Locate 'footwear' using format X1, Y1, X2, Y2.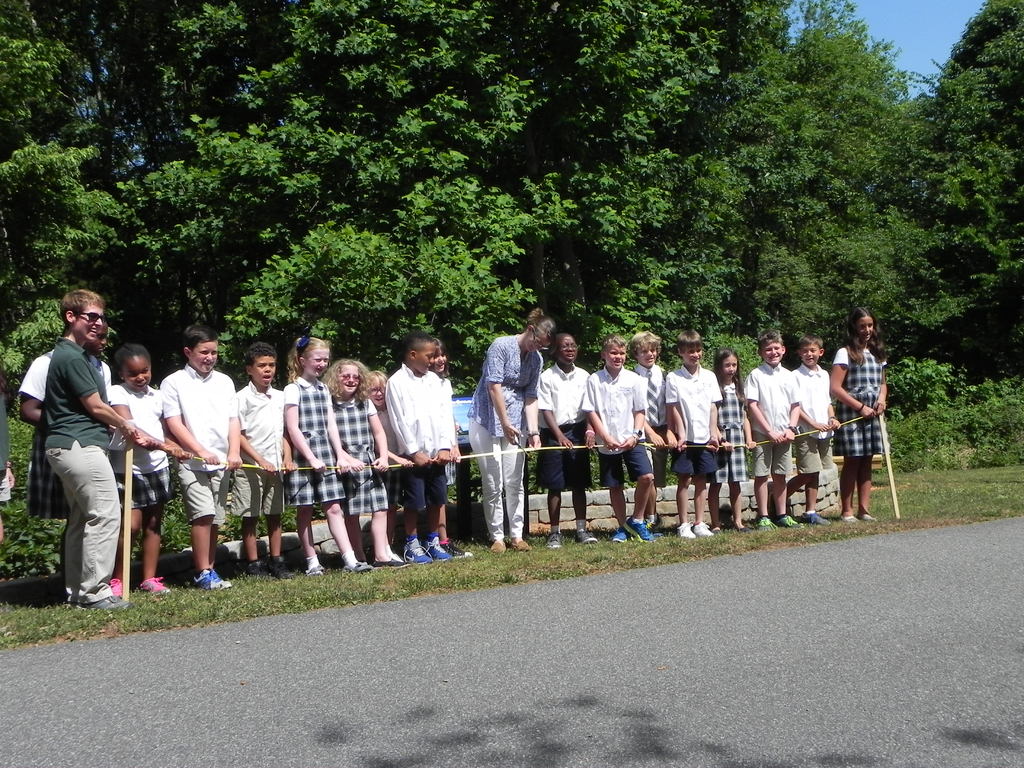
140, 577, 172, 595.
